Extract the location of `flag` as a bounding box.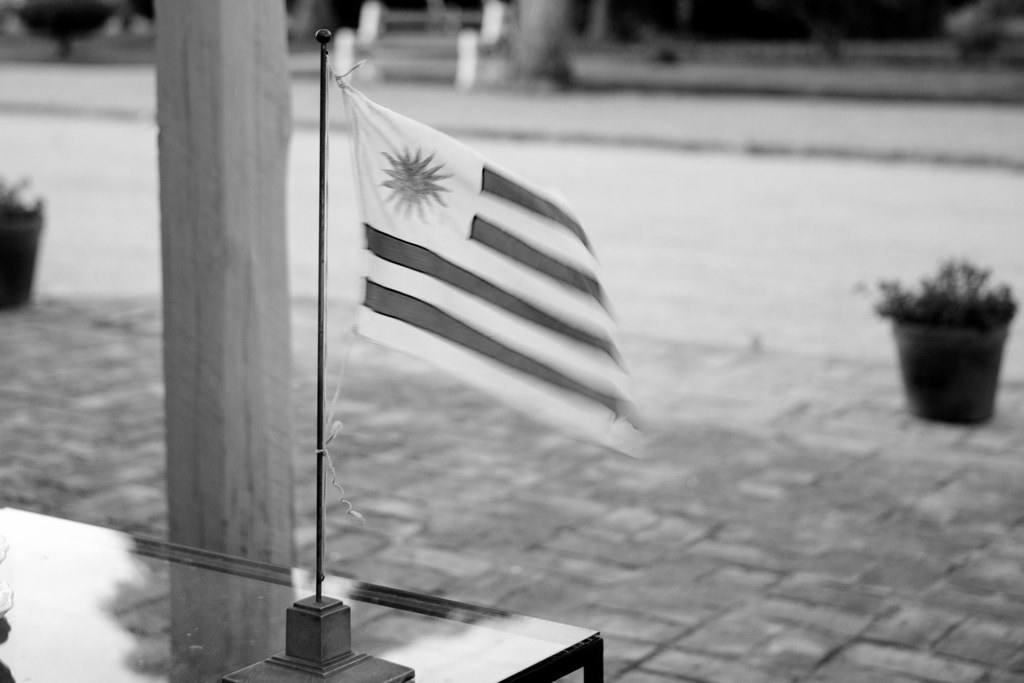
(x1=259, y1=21, x2=673, y2=527).
